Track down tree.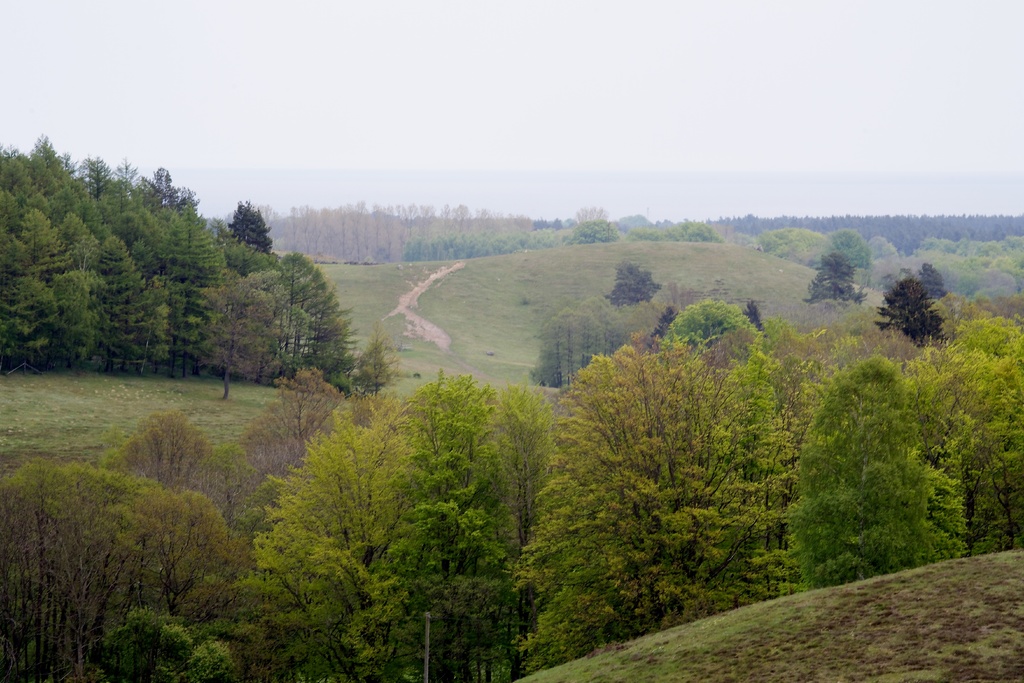
Tracked to <region>279, 201, 324, 256</region>.
